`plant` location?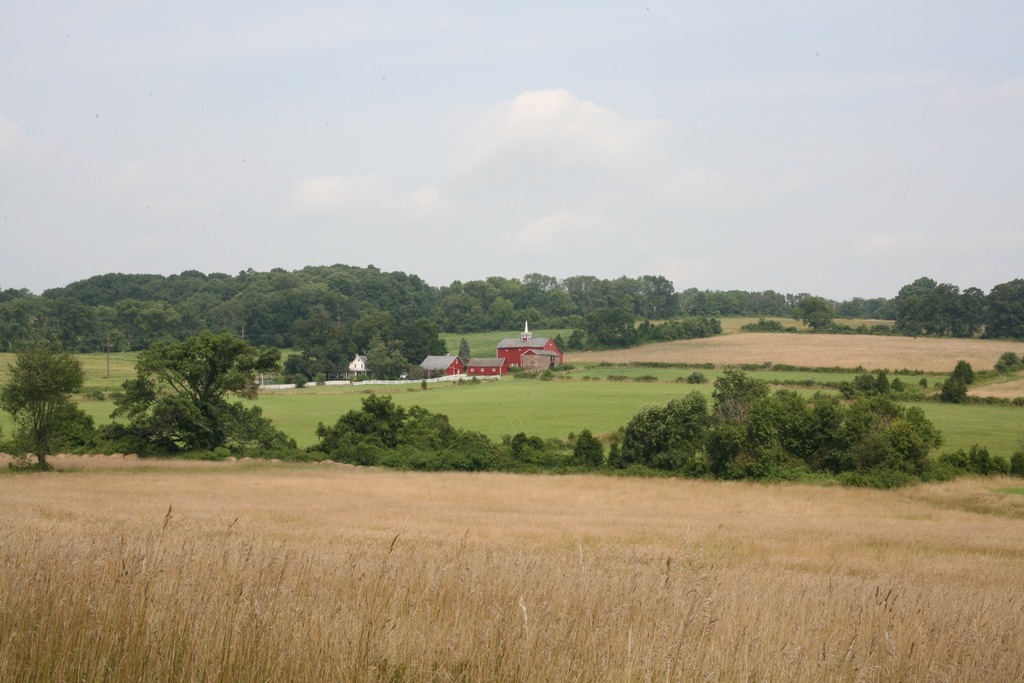
<box>674,315,719,336</box>
